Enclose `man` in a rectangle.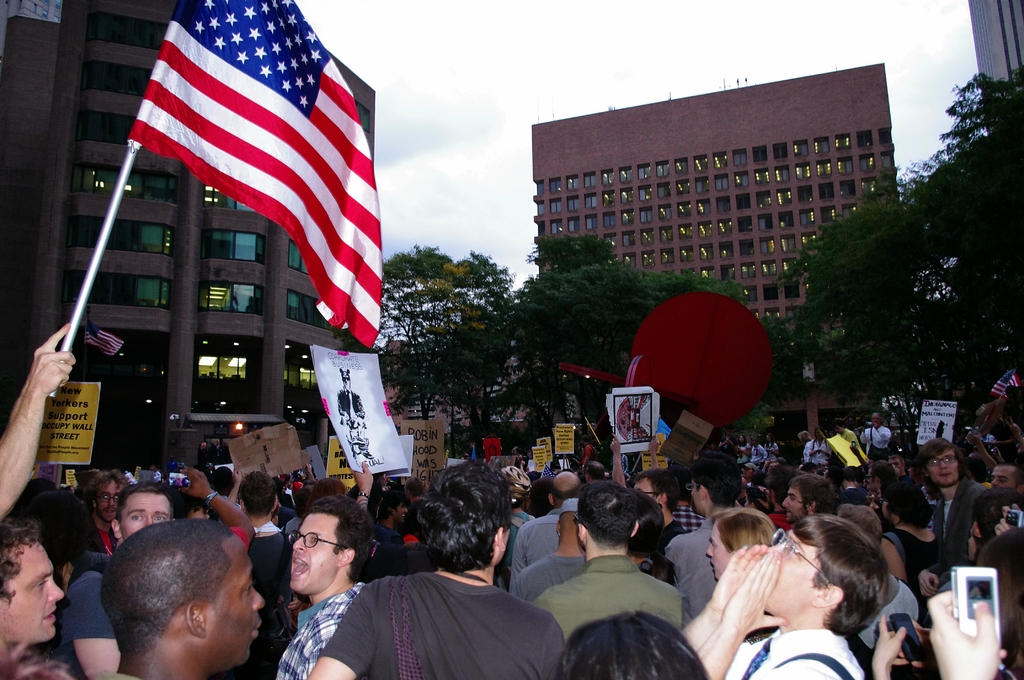
rect(512, 473, 583, 573).
